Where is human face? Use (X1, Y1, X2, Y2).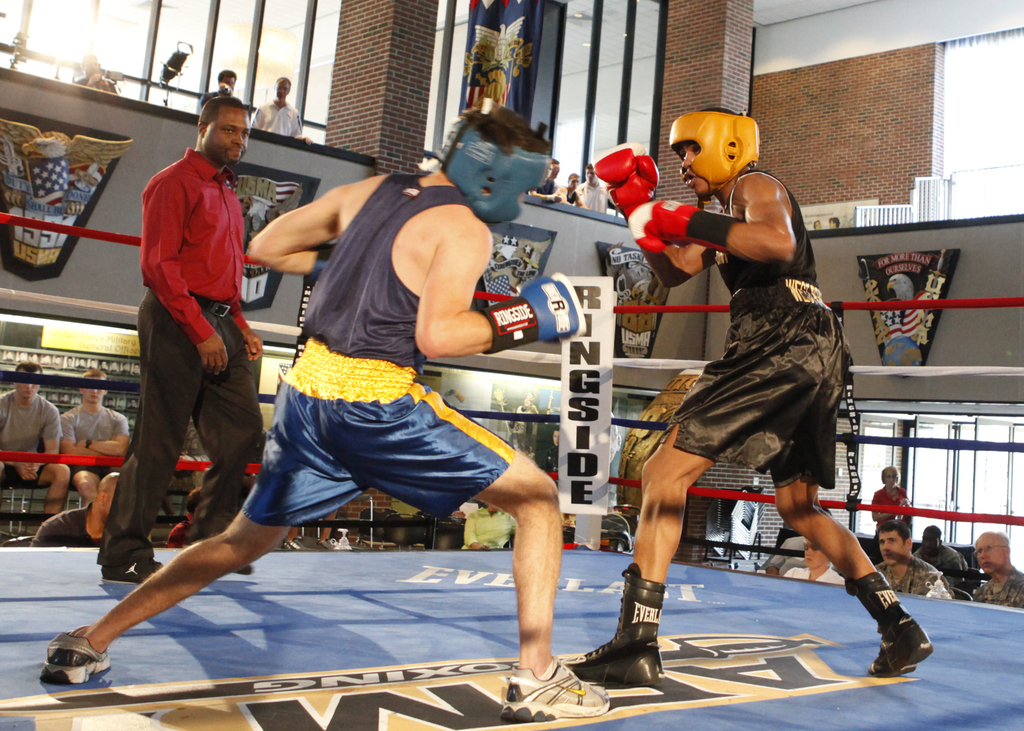
(218, 75, 234, 91).
